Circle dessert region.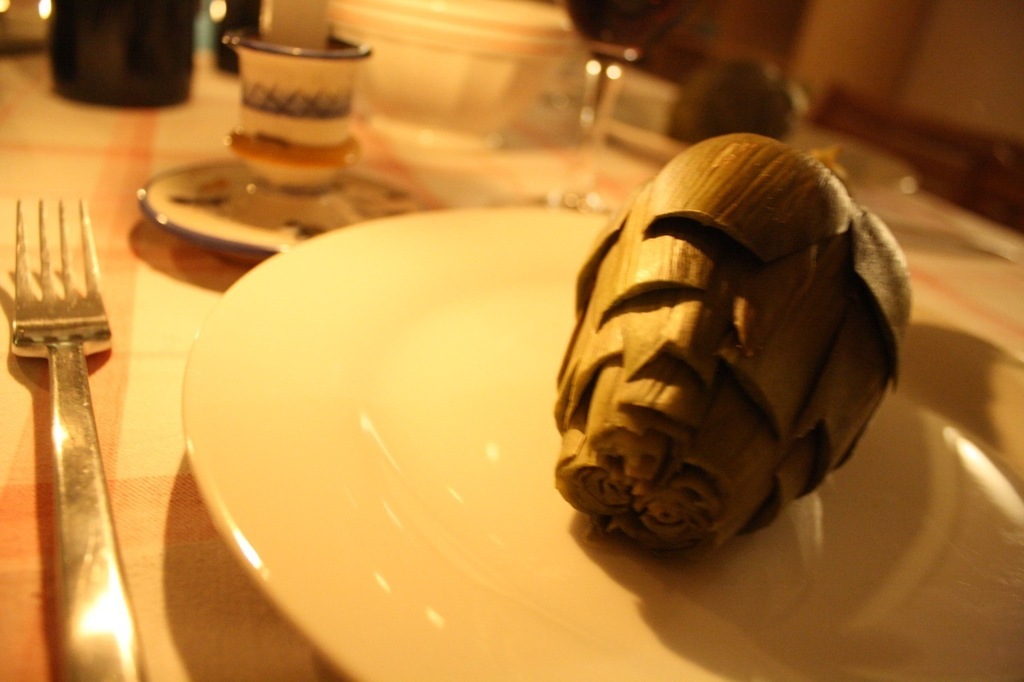
Region: left=471, top=141, right=891, bottom=558.
